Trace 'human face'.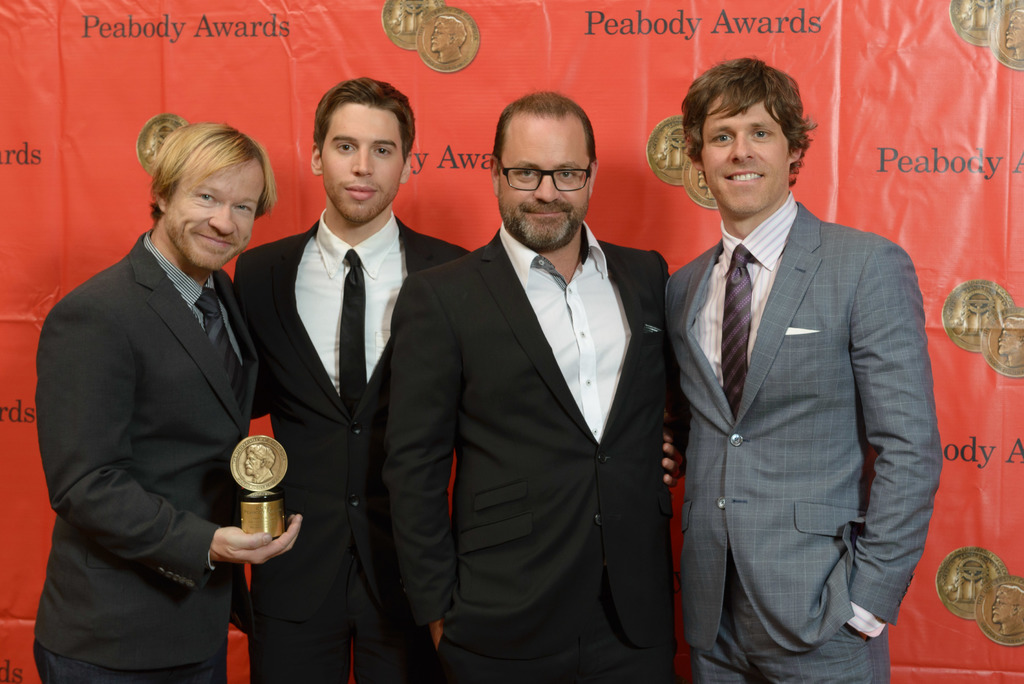
Traced to detection(703, 95, 791, 213).
